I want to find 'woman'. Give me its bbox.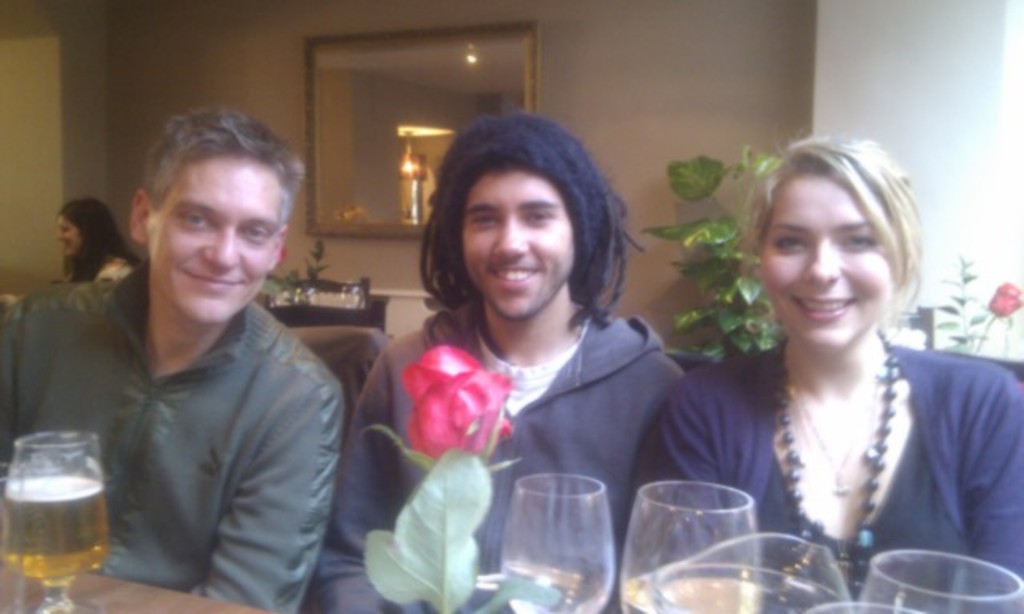
650/106/997/585.
